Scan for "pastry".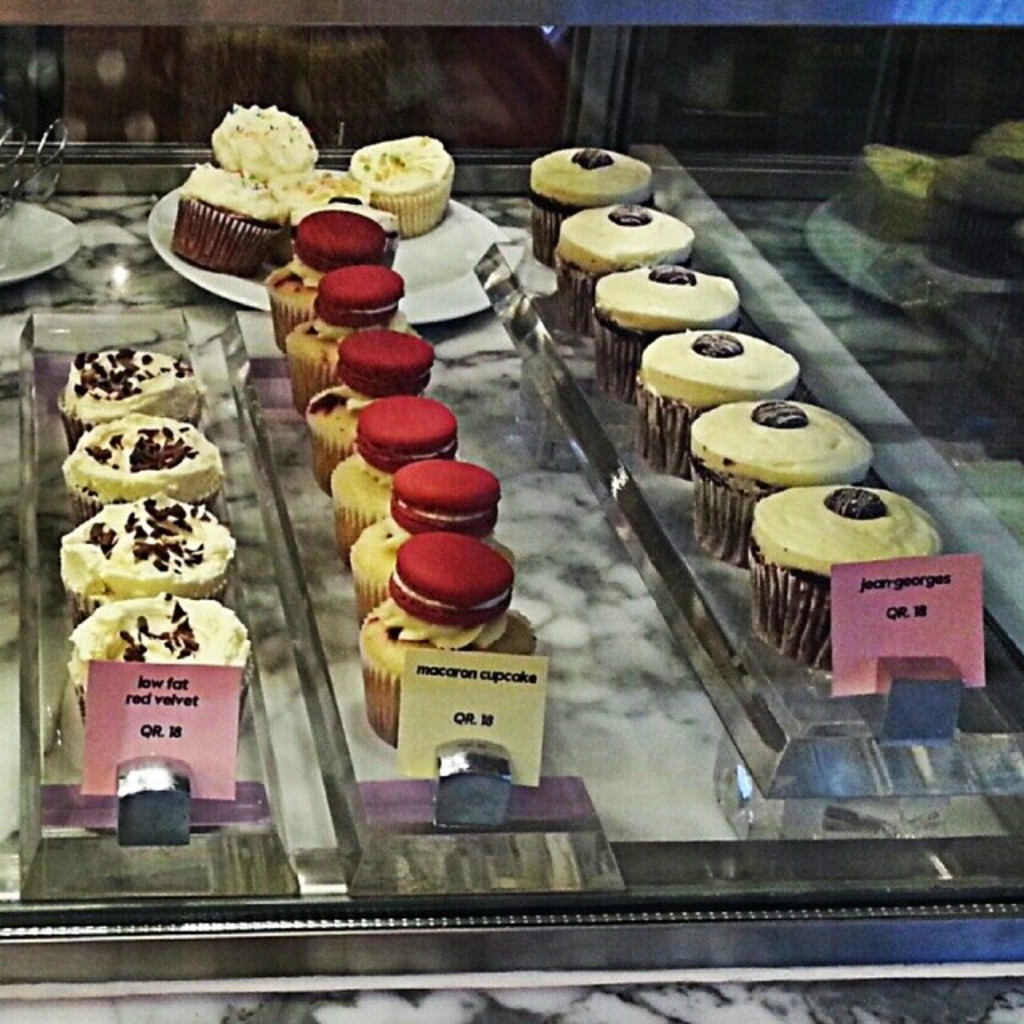
Scan result: select_region(341, 392, 446, 554).
